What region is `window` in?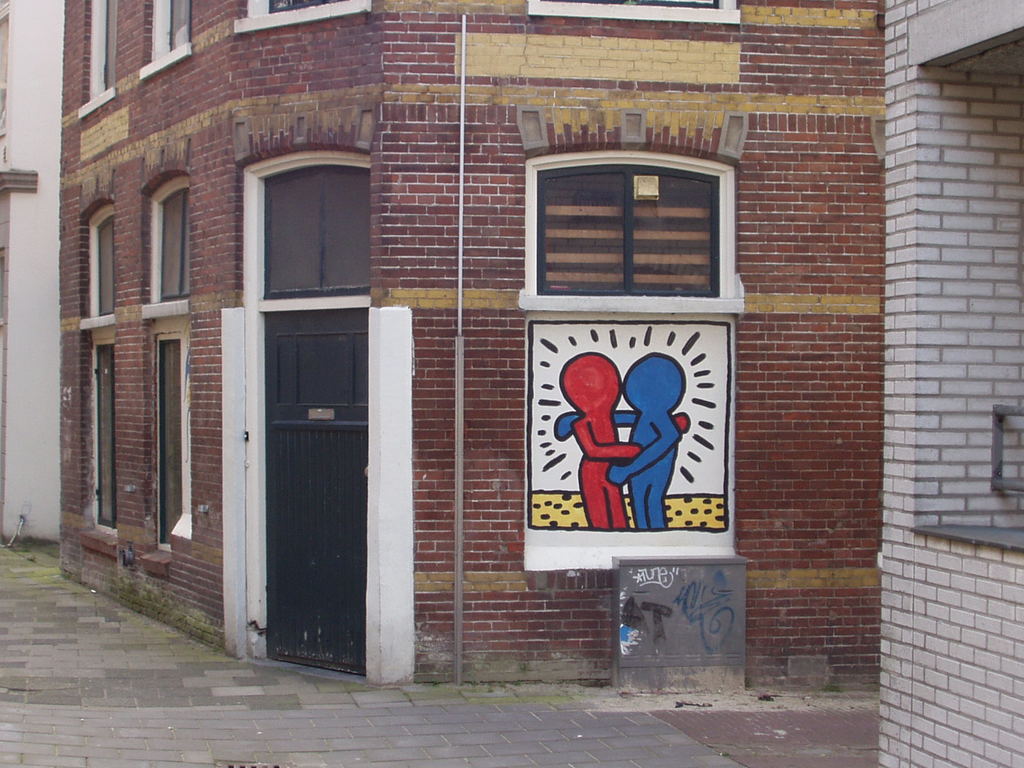
(left=513, top=136, right=748, bottom=323).
